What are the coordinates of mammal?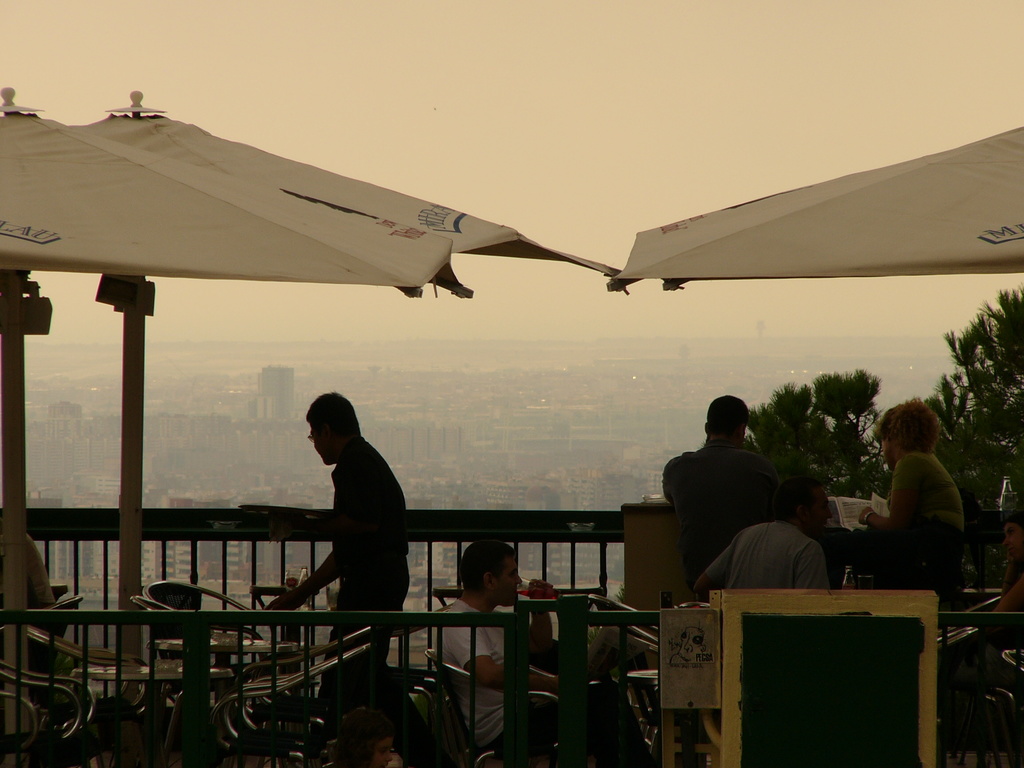
region(660, 387, 787, 591).
